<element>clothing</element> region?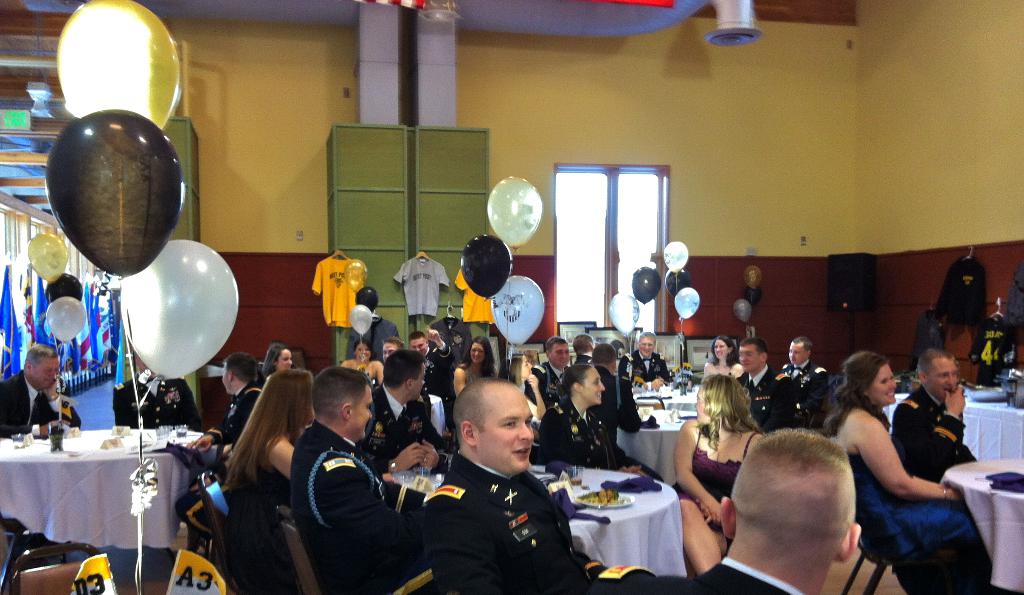
select_region(0, 374, 88, 544)
